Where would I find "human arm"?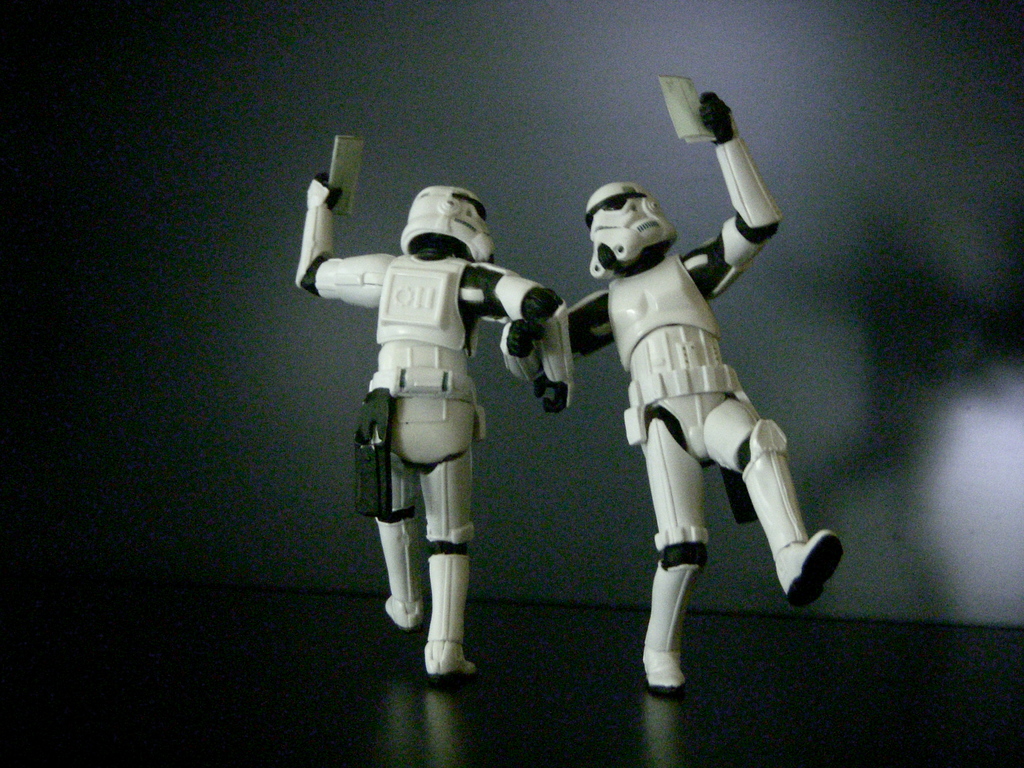
At {"x1": 461, "y1": 260, "x2": 572, "y2": 420}.
